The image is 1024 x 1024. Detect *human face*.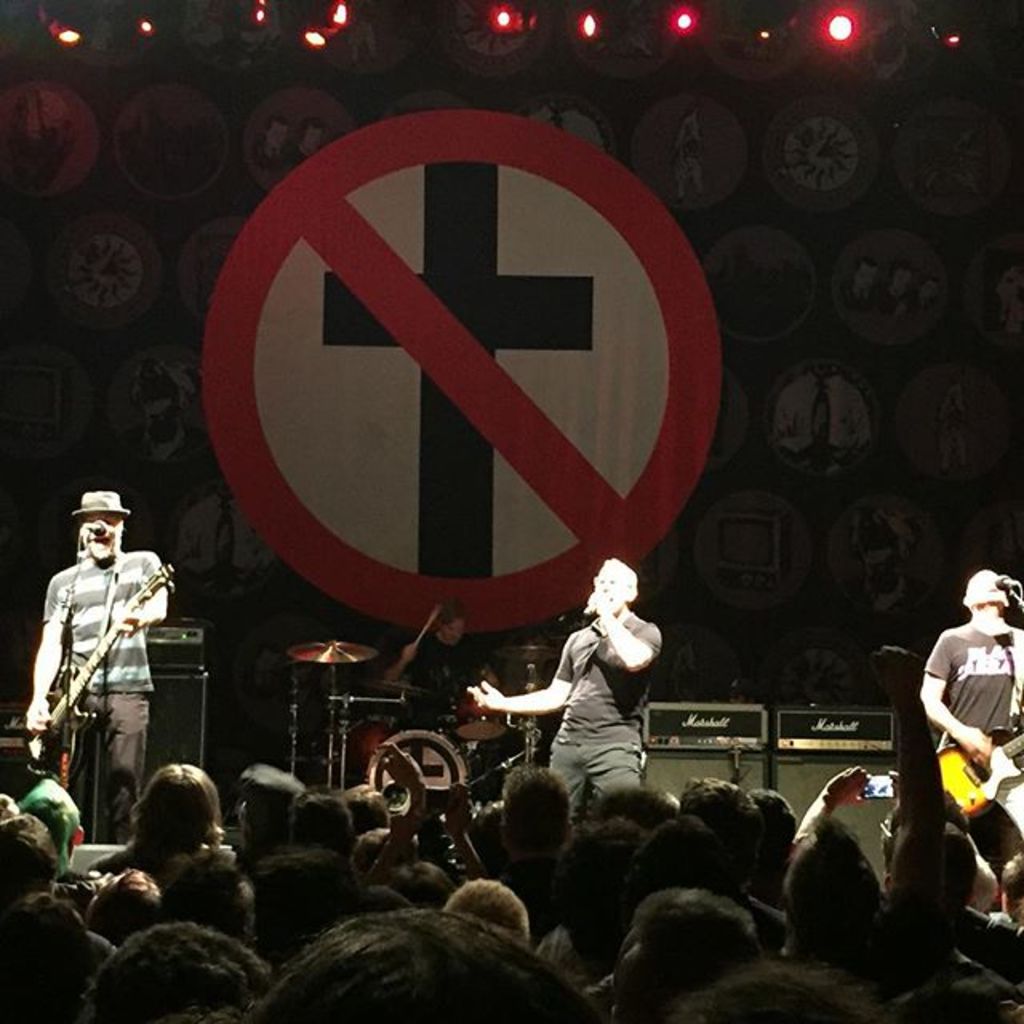
Detection: BBox(595, 578, 629, 616).
